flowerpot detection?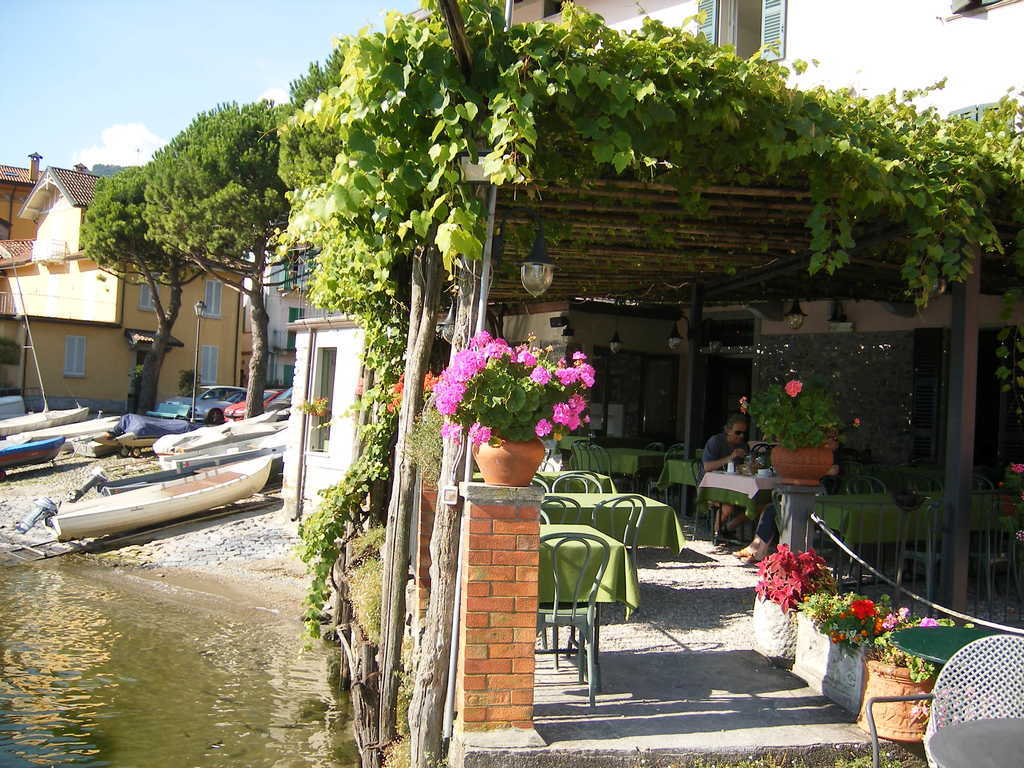
(769,440,835,479)
